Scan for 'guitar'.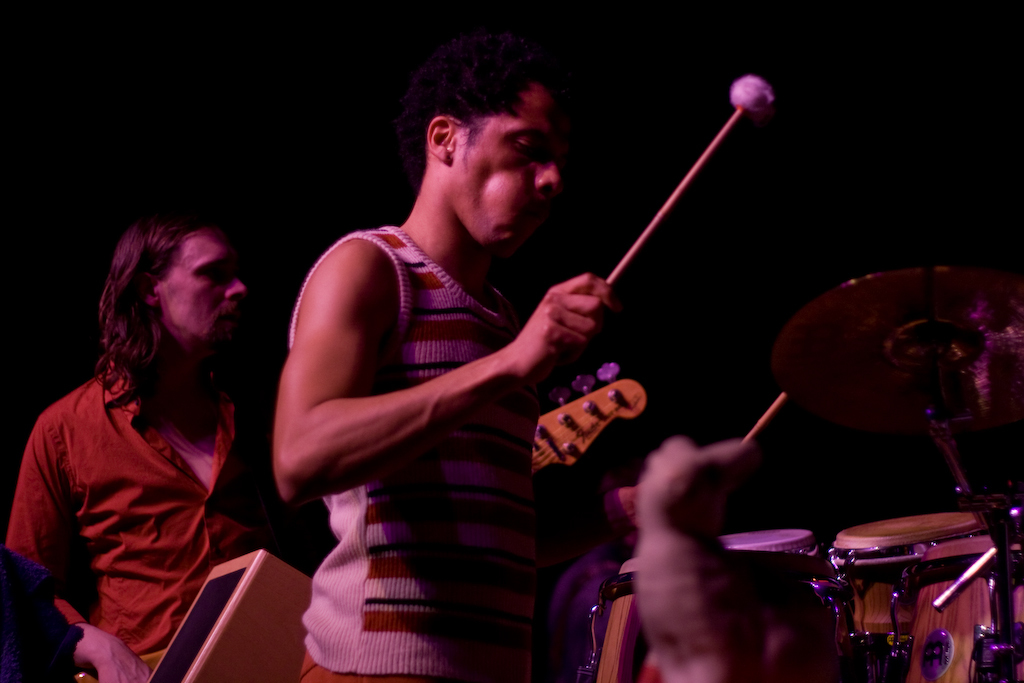
Scan result: [525, 355, 653, 498].
